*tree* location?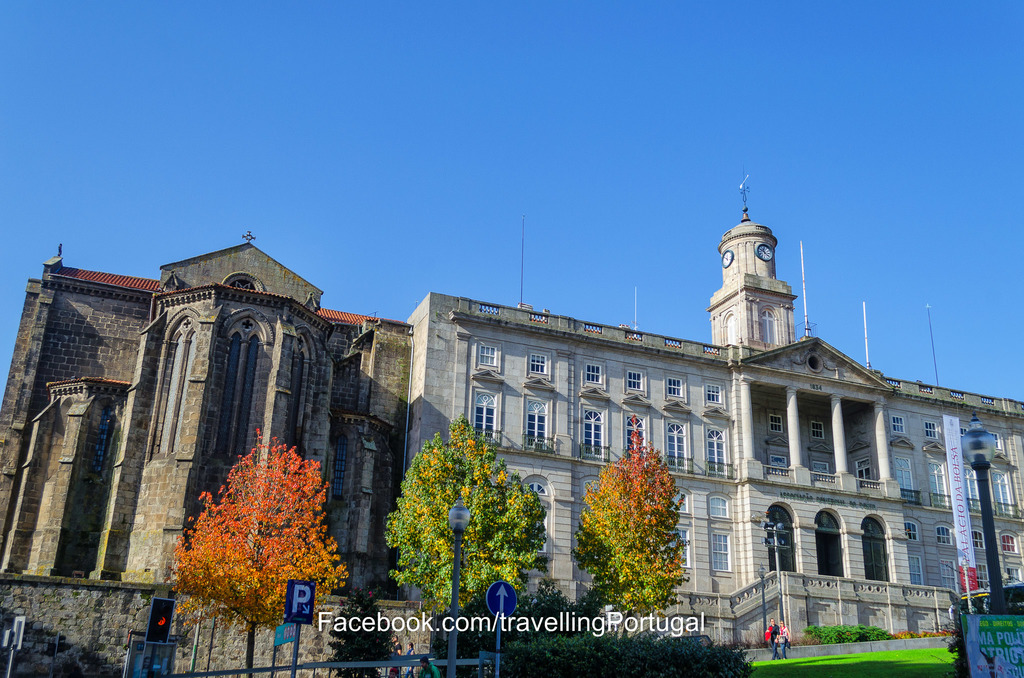
[568,414,689,638]
